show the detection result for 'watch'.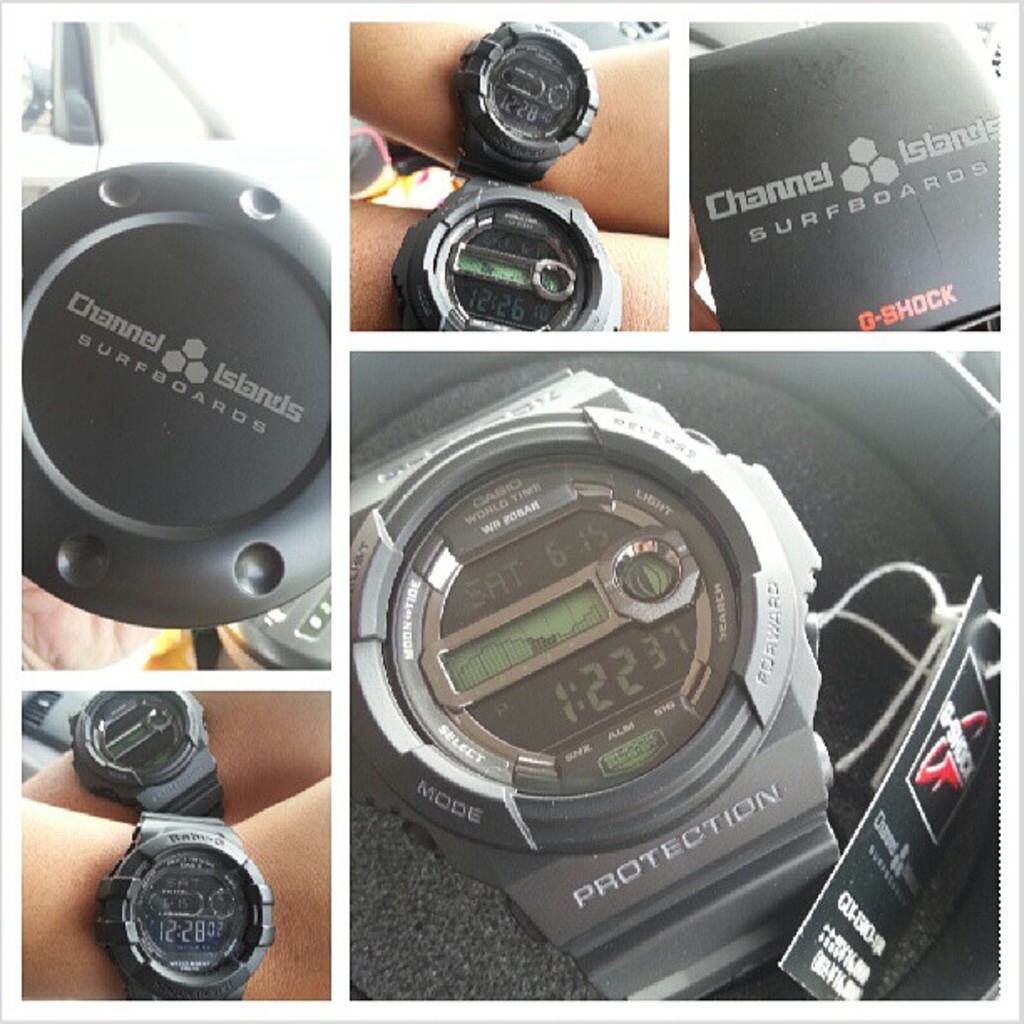
locate(392, 176, 624, 326).
